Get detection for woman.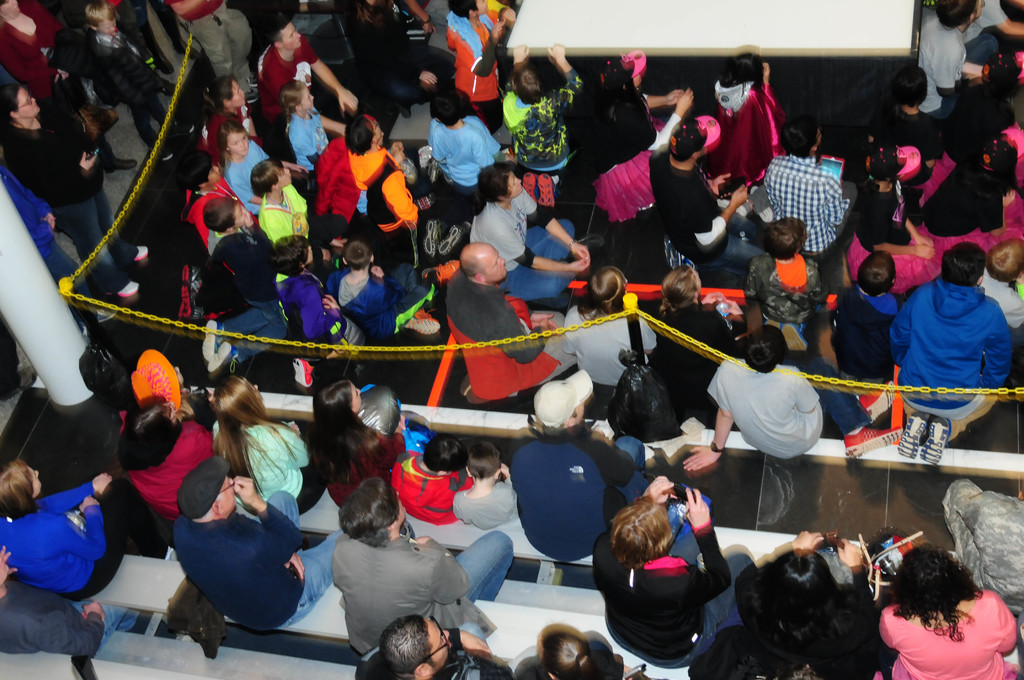
Detection: left=115, top=396, right=225, bottom=523.
